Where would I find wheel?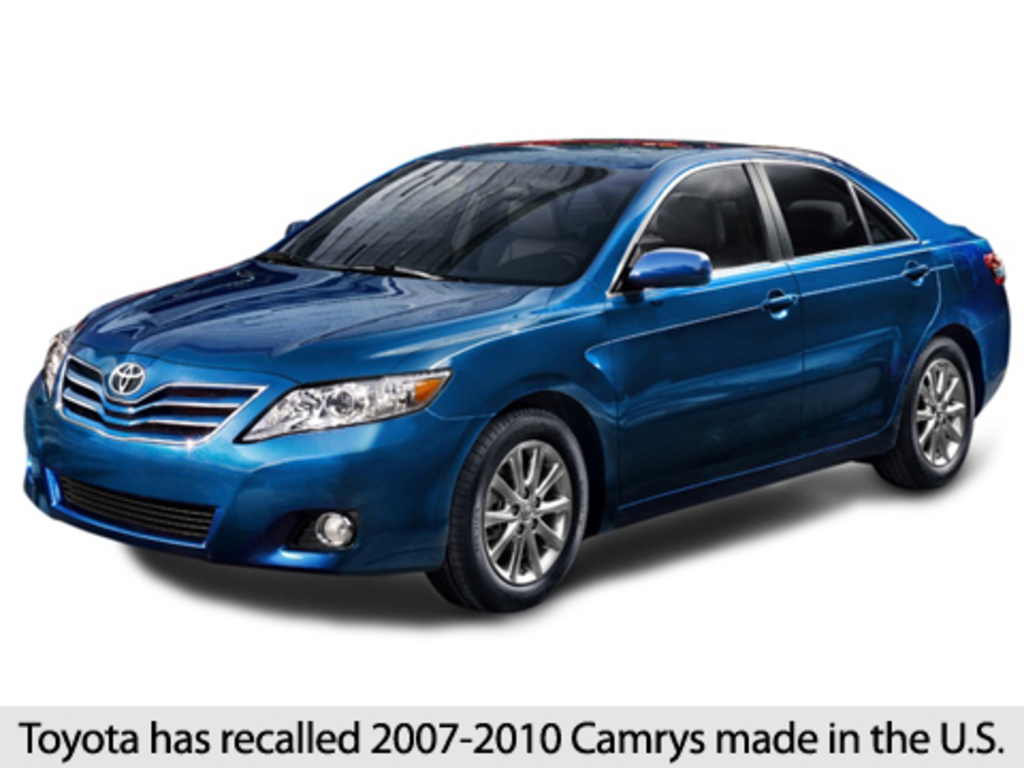
At region(879, 337, 973, 493).
